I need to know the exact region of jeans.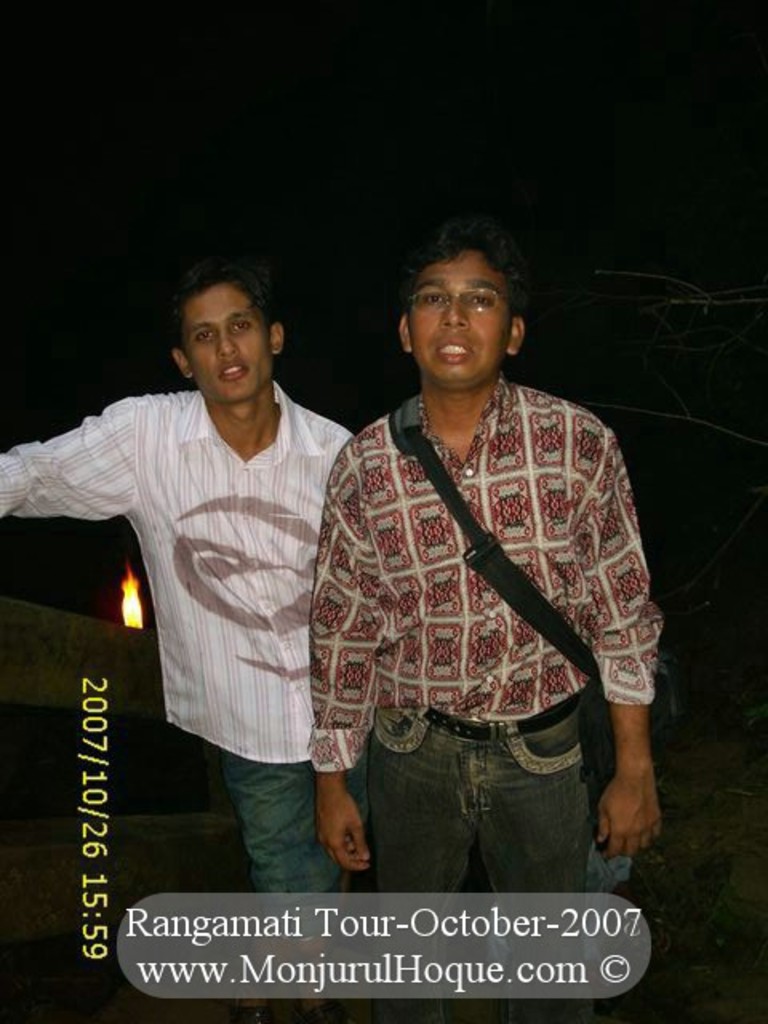
Region: (373, 714, 611, 901).
